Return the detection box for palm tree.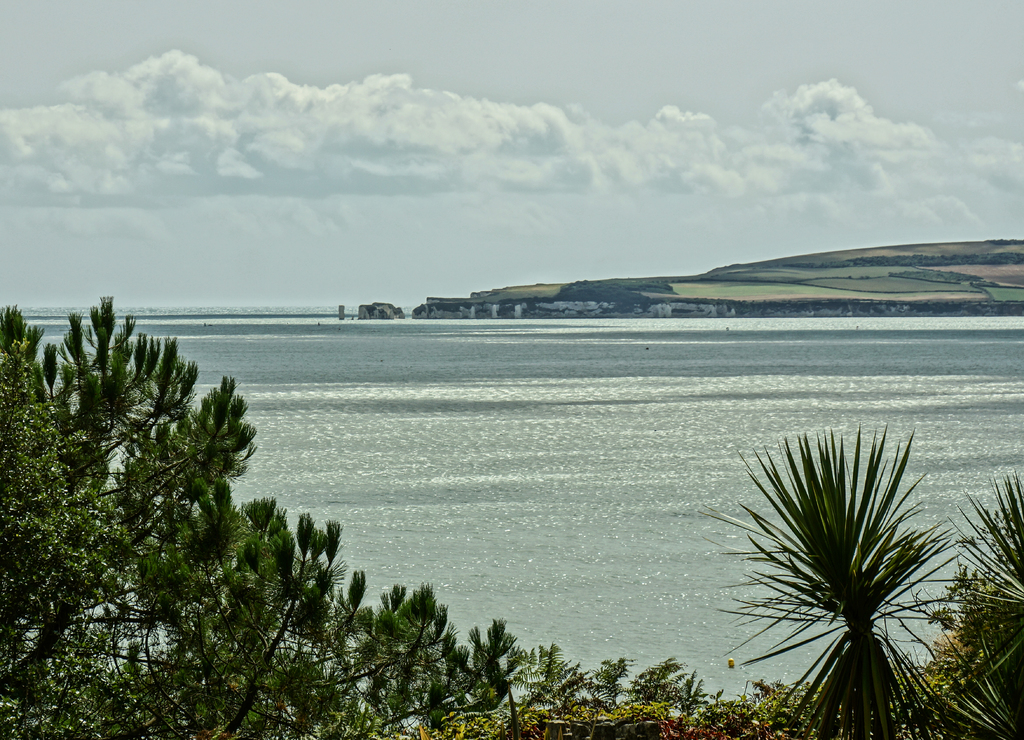
(381,607,457,739).
